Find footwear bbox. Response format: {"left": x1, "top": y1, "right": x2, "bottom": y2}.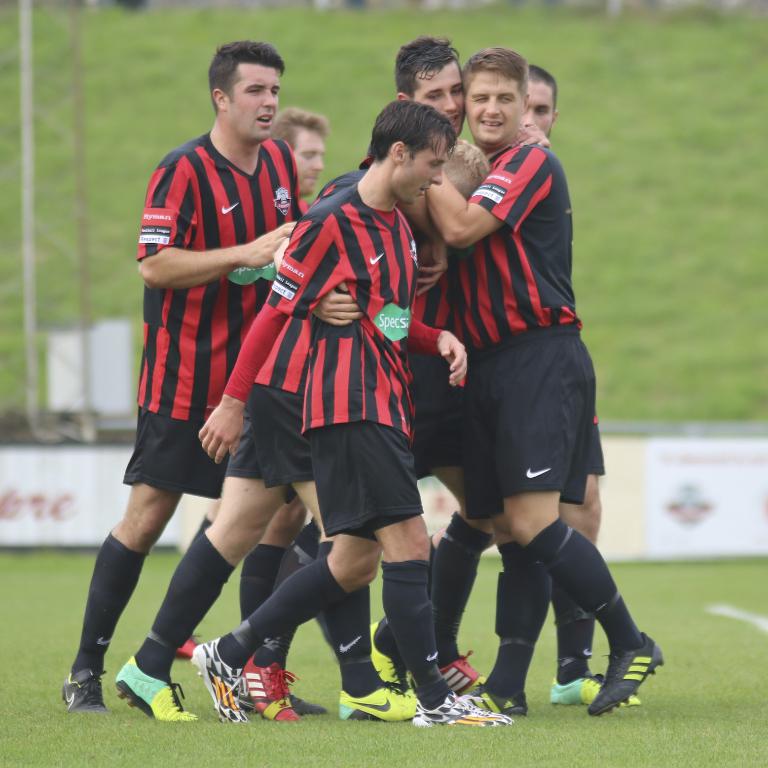
{"left": 178, "top": 635, "right": 198, "bottom": 663}.
